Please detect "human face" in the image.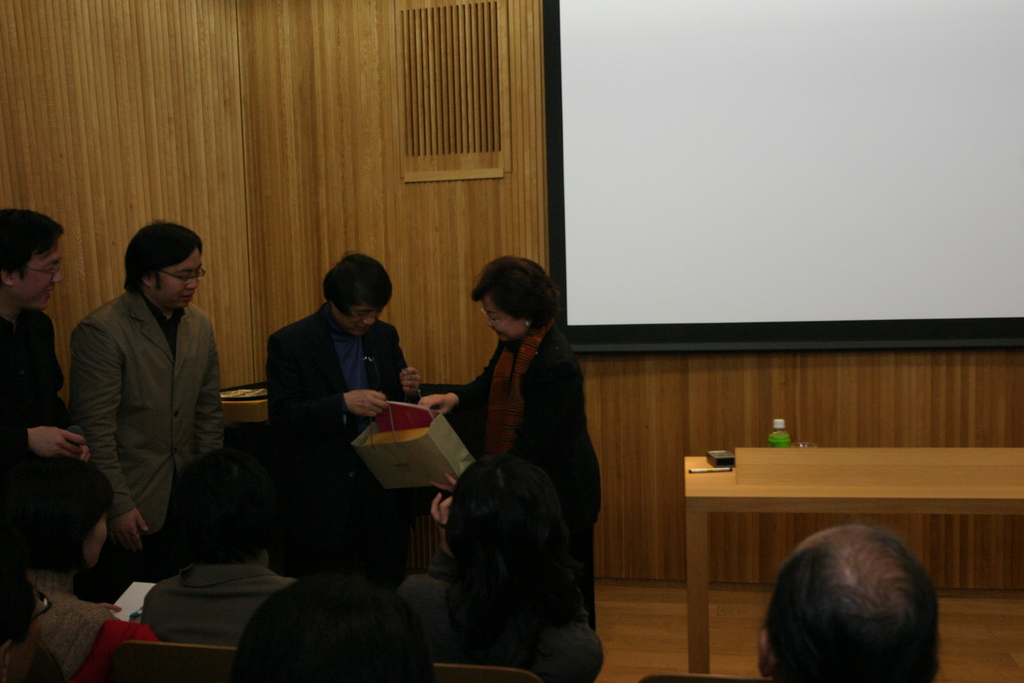
left=154, top=250, right=200, bottom=307.
